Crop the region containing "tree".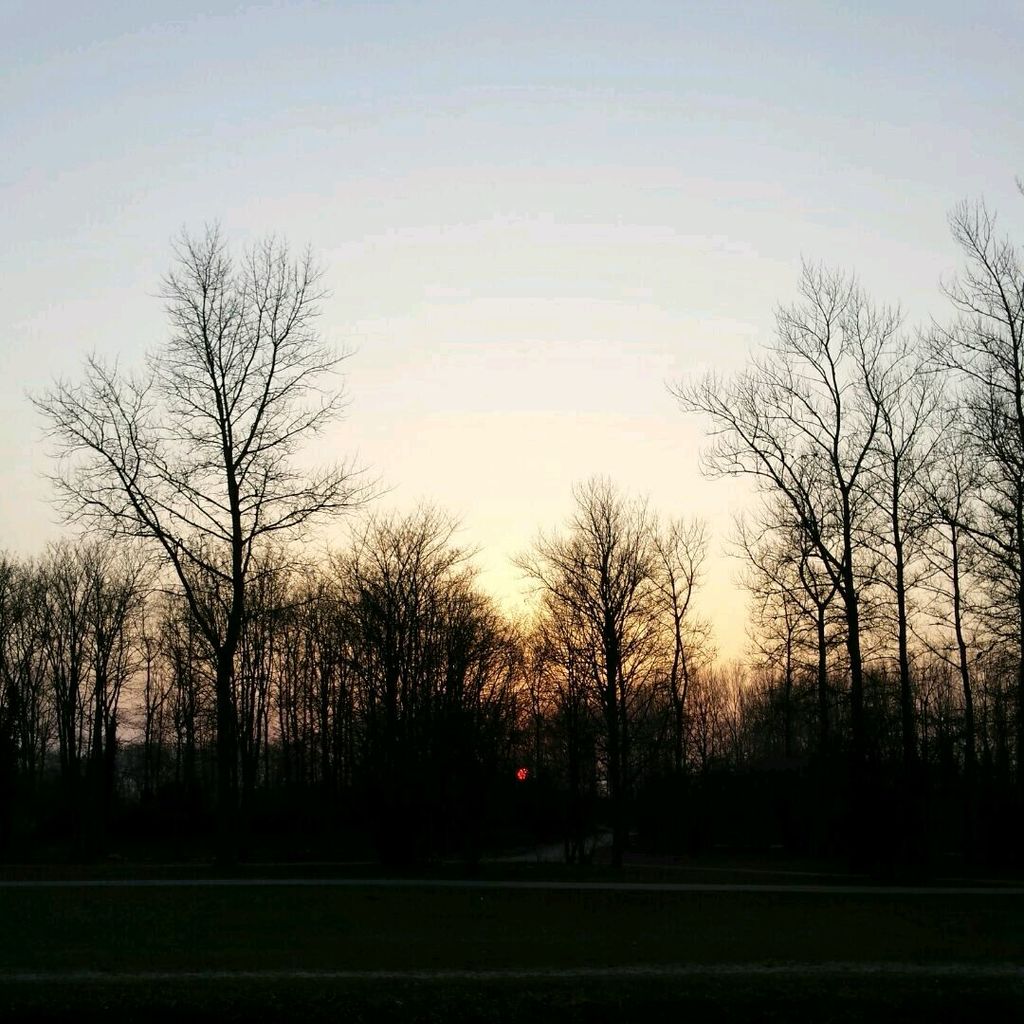
Crop region: [0, 540, 40, 797].
